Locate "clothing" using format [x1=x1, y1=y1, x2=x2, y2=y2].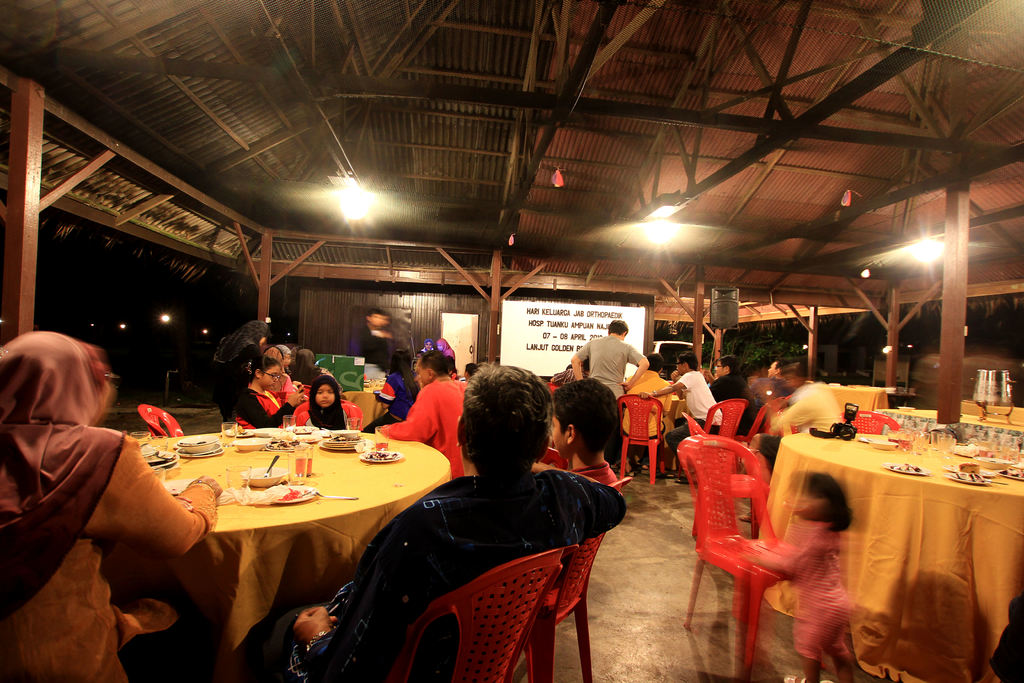
[x1=213, y1=334, x2=266, y2=413].
